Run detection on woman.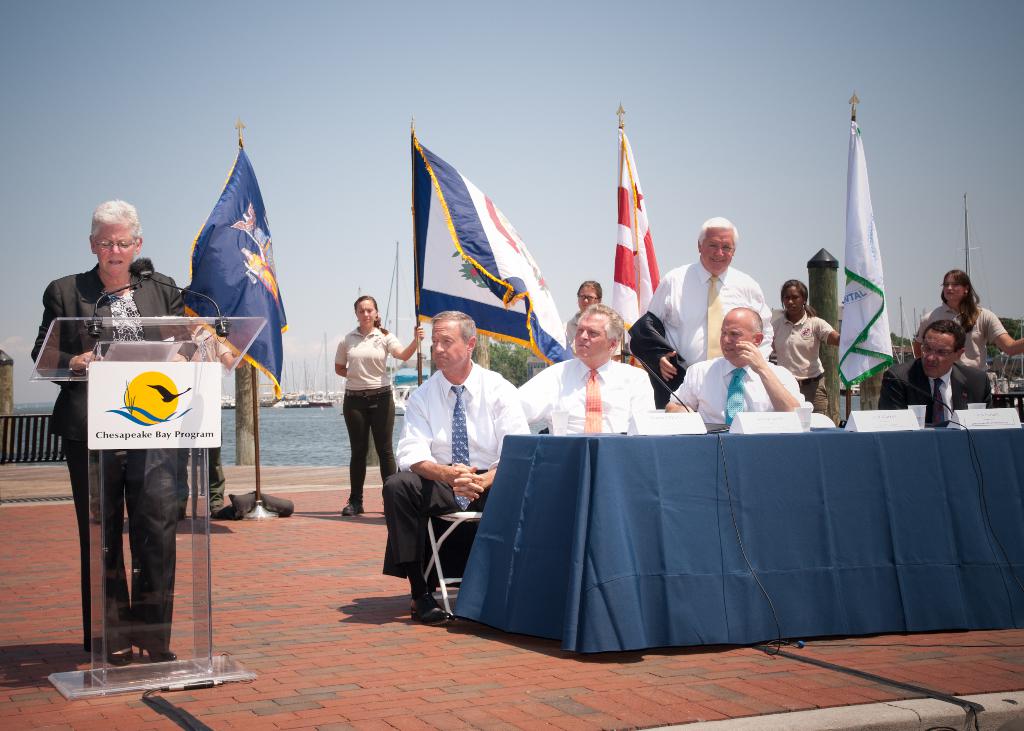
Result: bbox=(316, 291, 399, 526).
